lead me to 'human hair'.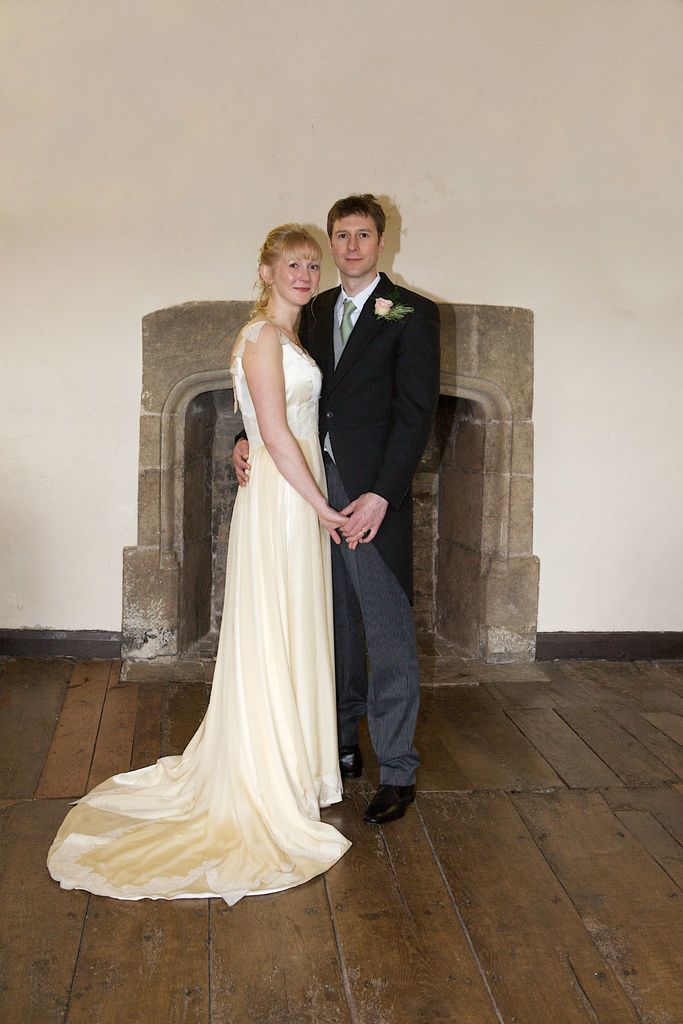
Lead to BBox(250, 219, 322, 316).
